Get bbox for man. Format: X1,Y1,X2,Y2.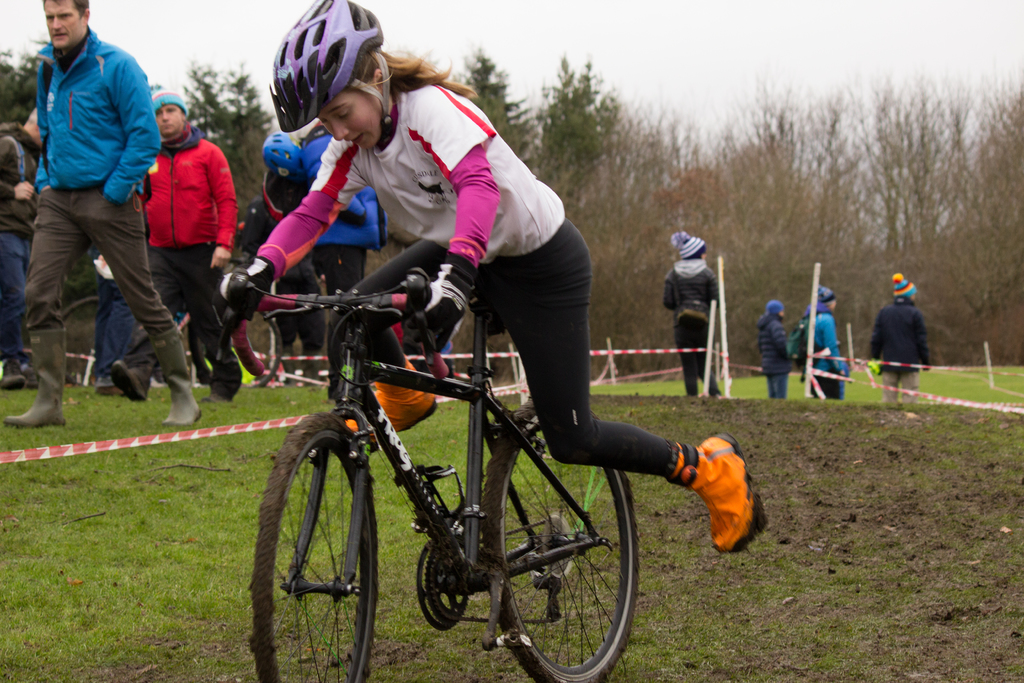
111,86,243,409.
